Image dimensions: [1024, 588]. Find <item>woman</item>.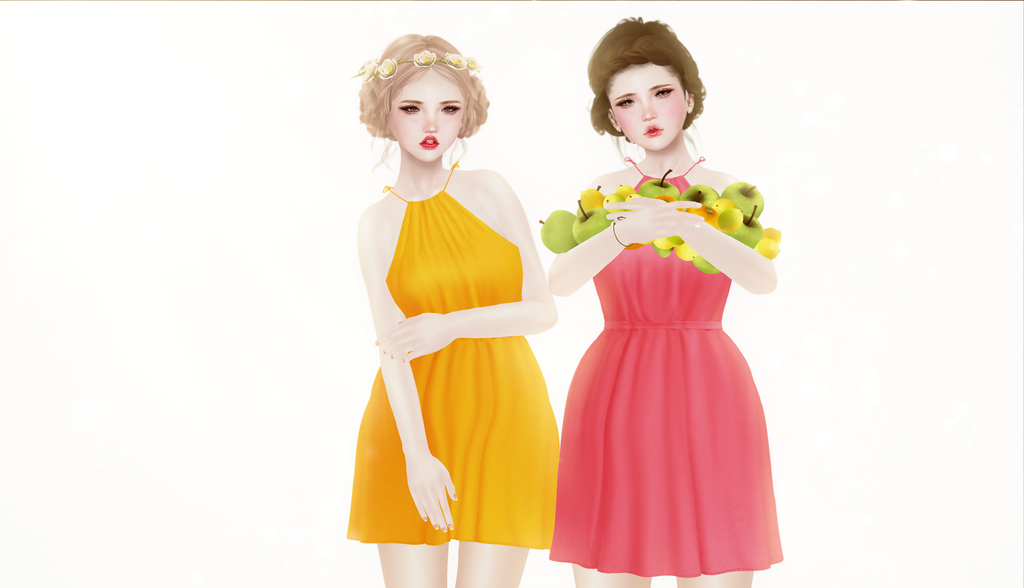
x1=346 y1=38 x2=564 y2=587.
